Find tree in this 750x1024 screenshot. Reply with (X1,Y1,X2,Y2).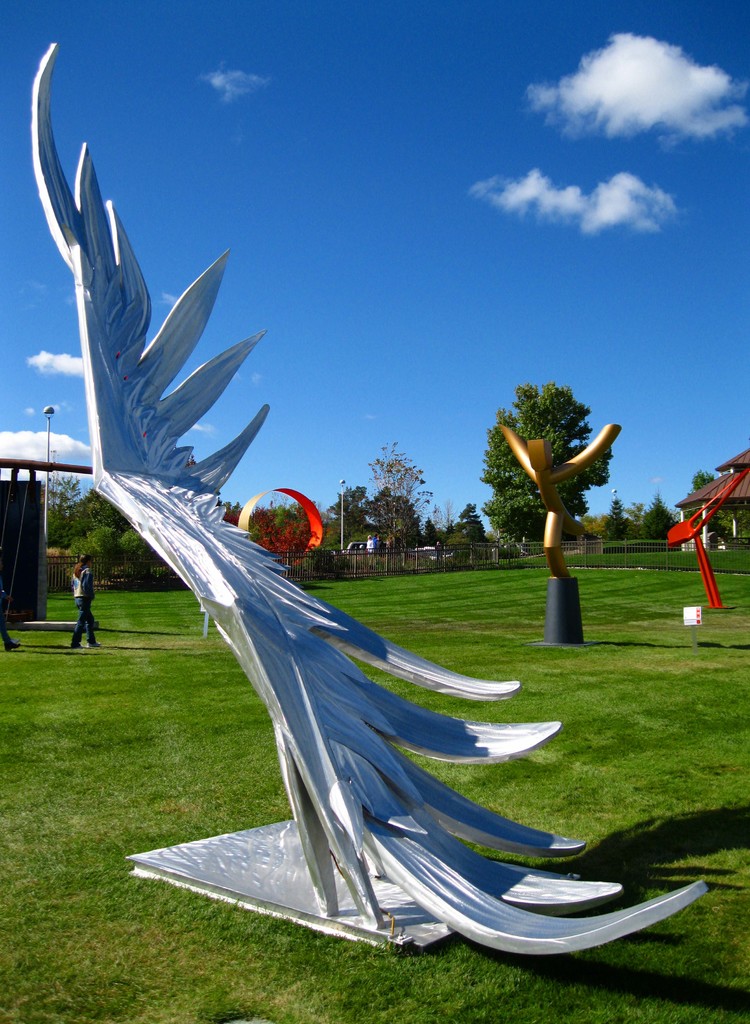
(326,484,361,558).
